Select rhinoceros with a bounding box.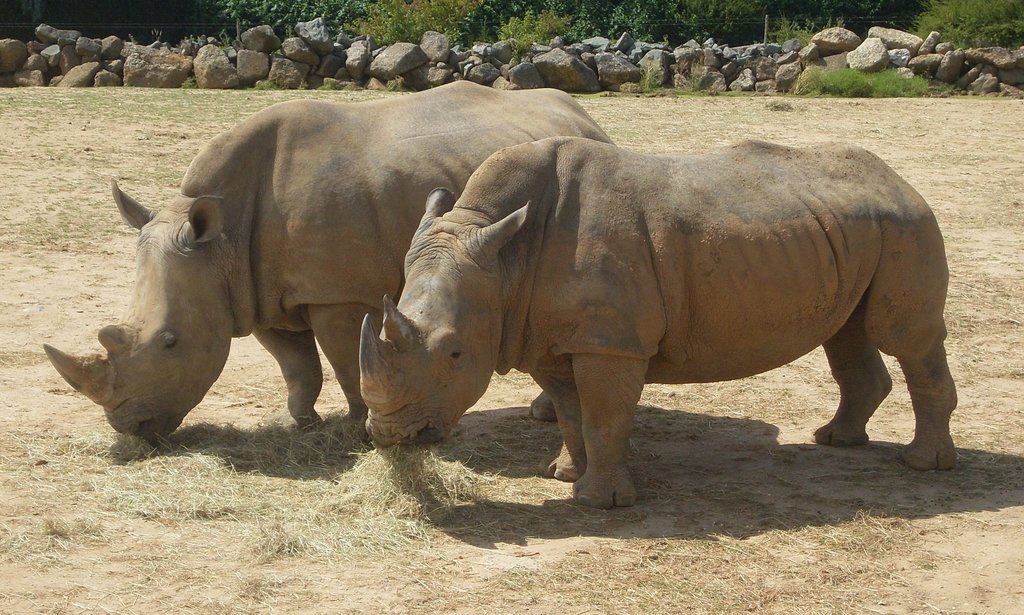
crop(355, 134, 960, 511).
